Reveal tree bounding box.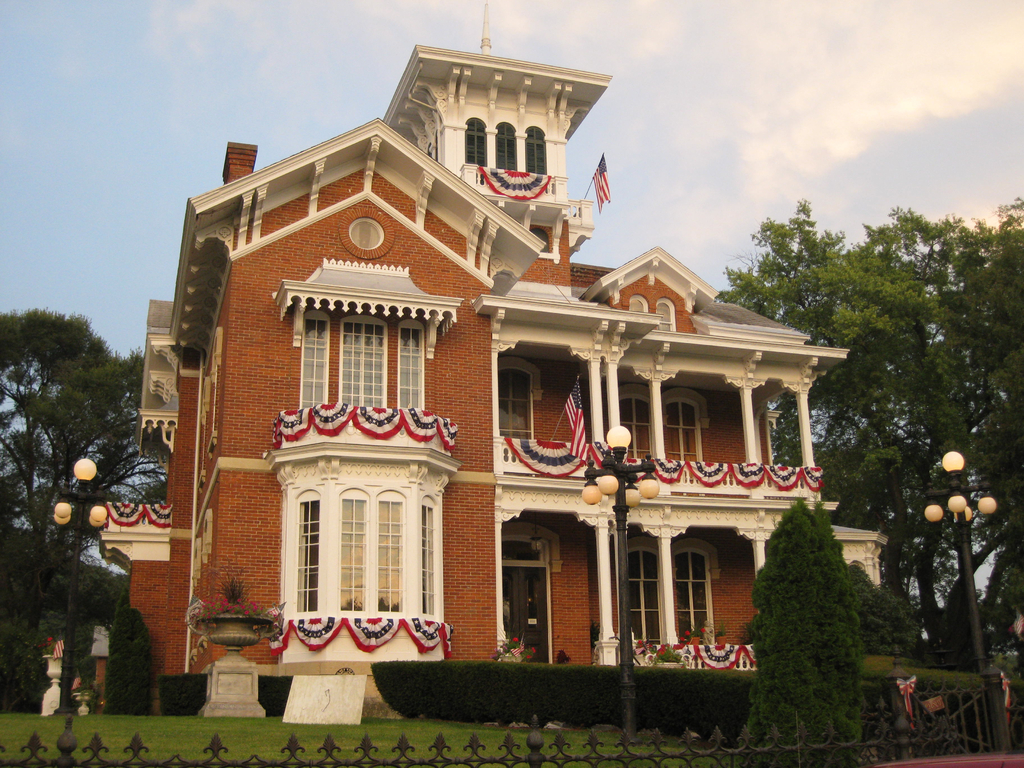
Revealed: Rect(746, 499, 863, 744).
